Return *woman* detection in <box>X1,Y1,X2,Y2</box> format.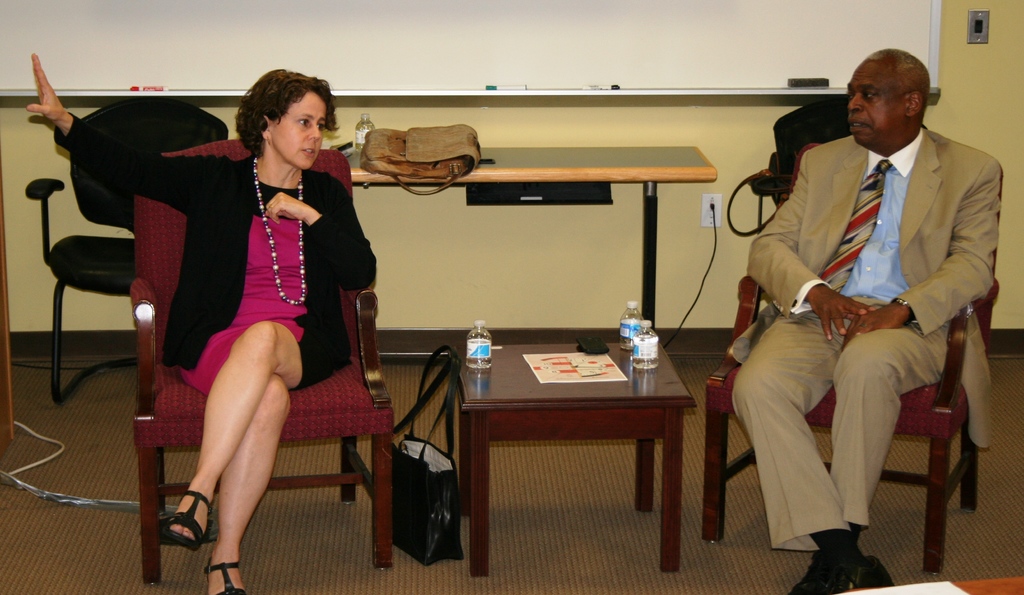
<box>22,62,382,594</box>.
